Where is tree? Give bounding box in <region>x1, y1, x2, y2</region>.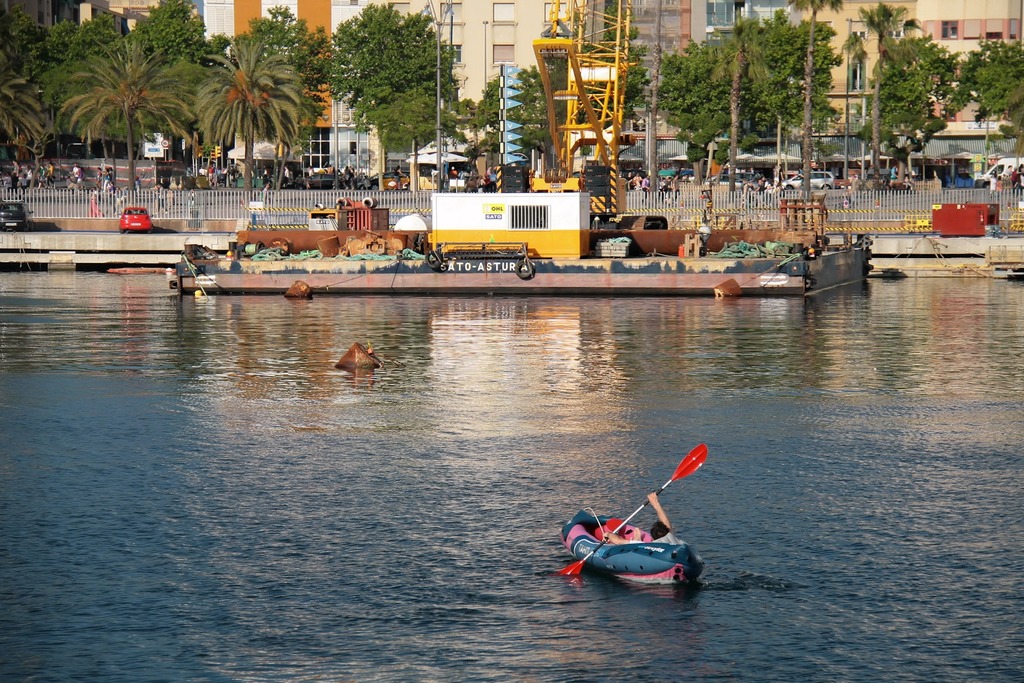
<region>838, 0, 930, 190</region>.
